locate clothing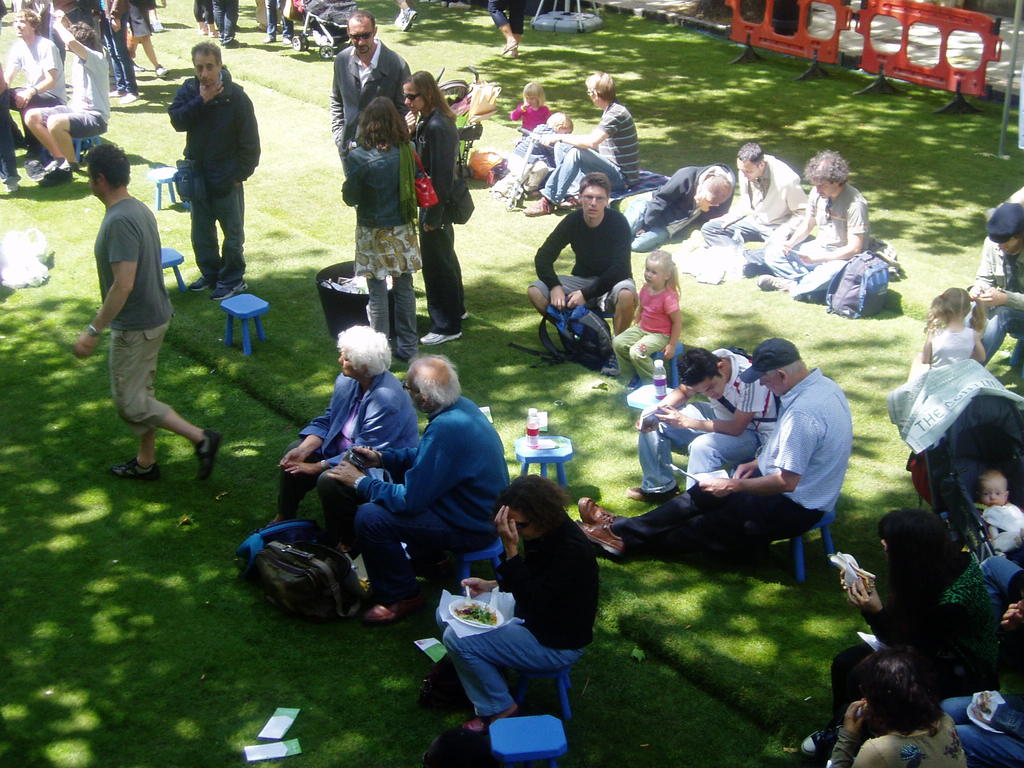
l=59, t=51, r=109, b=135
